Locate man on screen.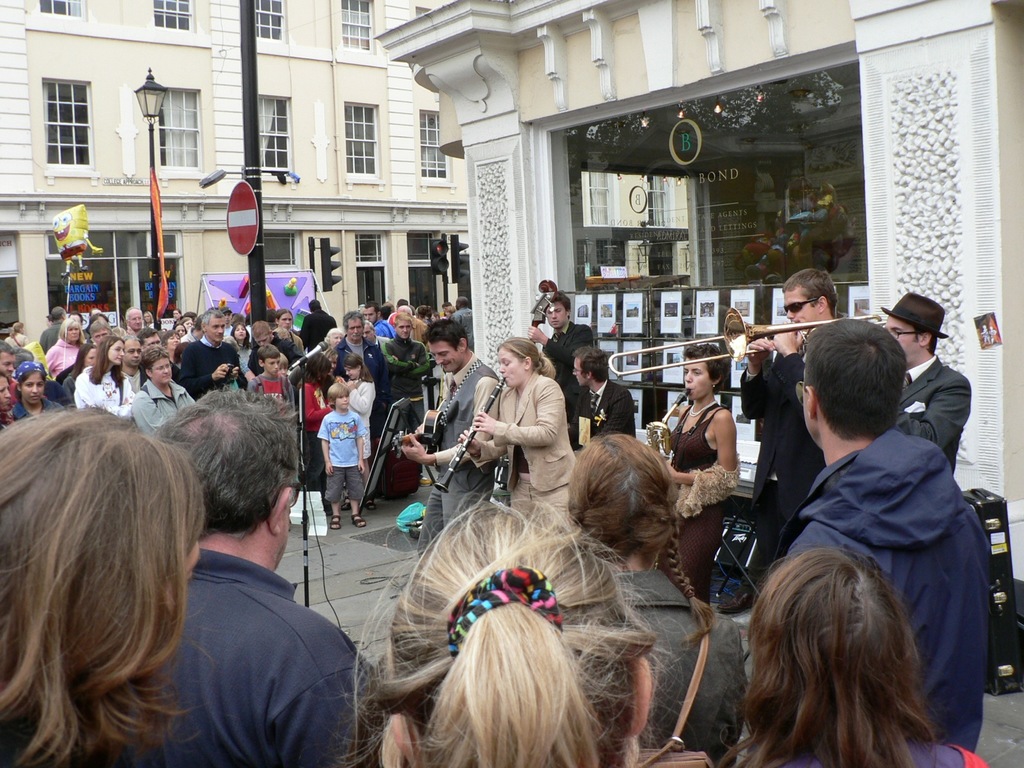
On screen at (529, 292, 595, 449).
